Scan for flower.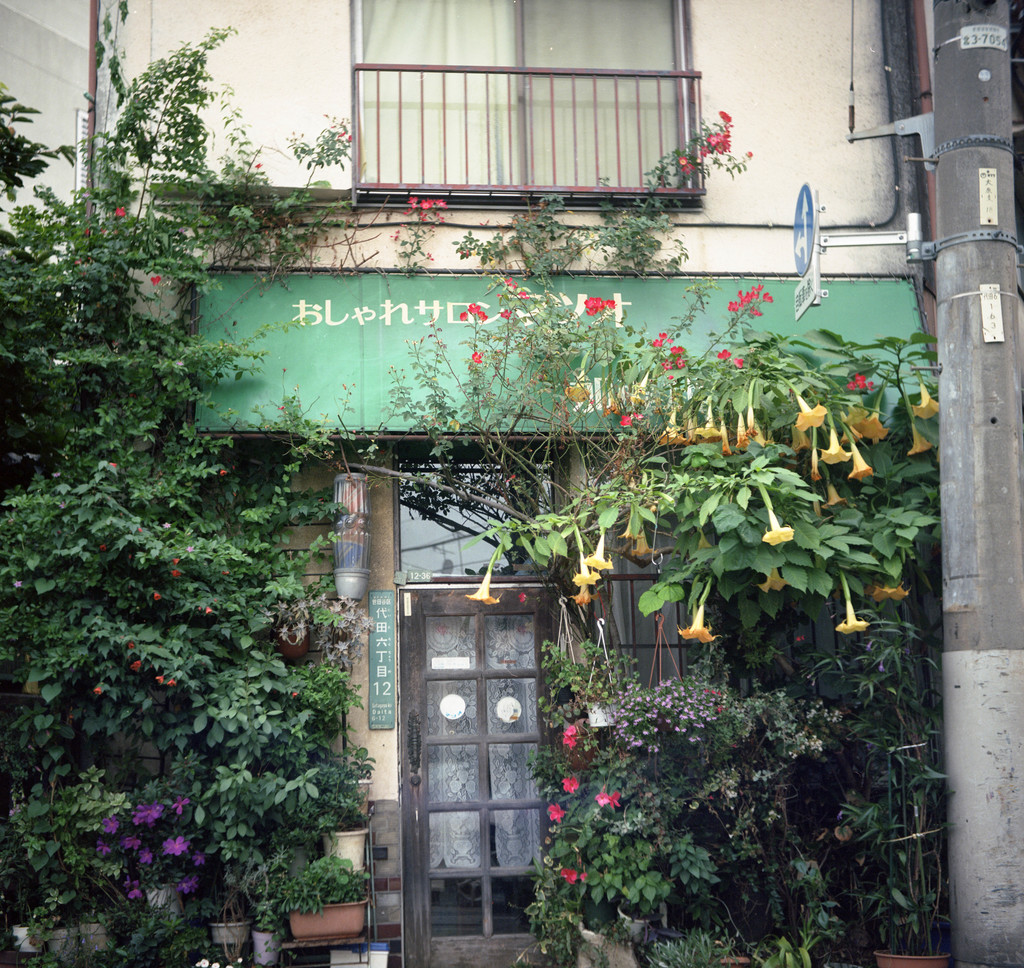
Scan result: {"x1": 161, "y1": 835, "x2": 190, "y2": 855}.
